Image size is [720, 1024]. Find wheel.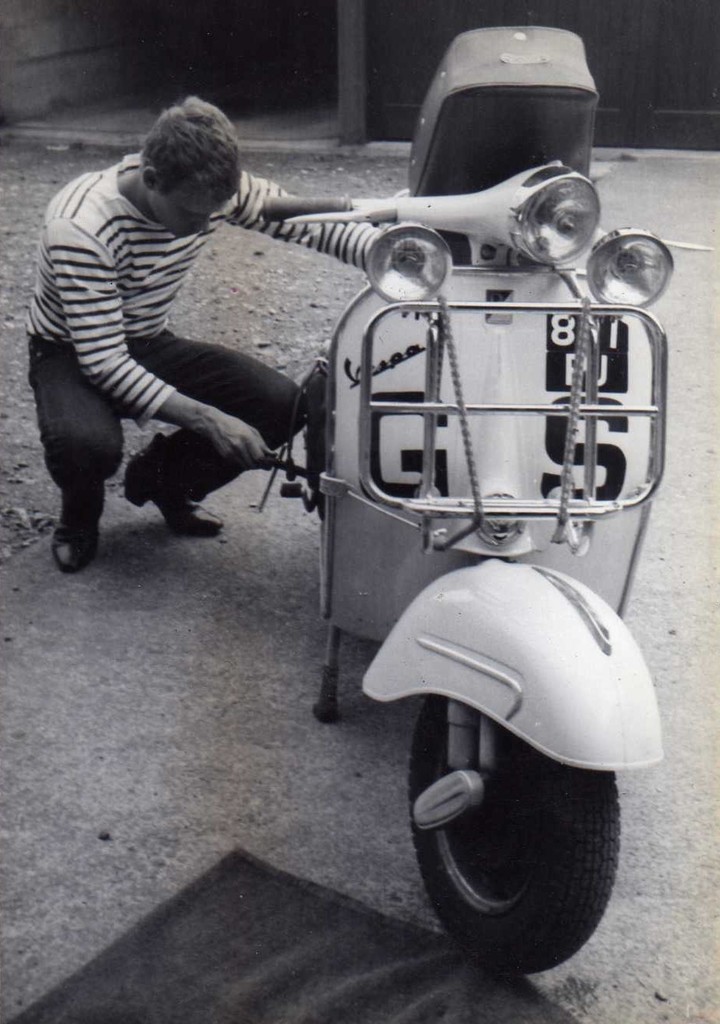
414 756 622 953.
